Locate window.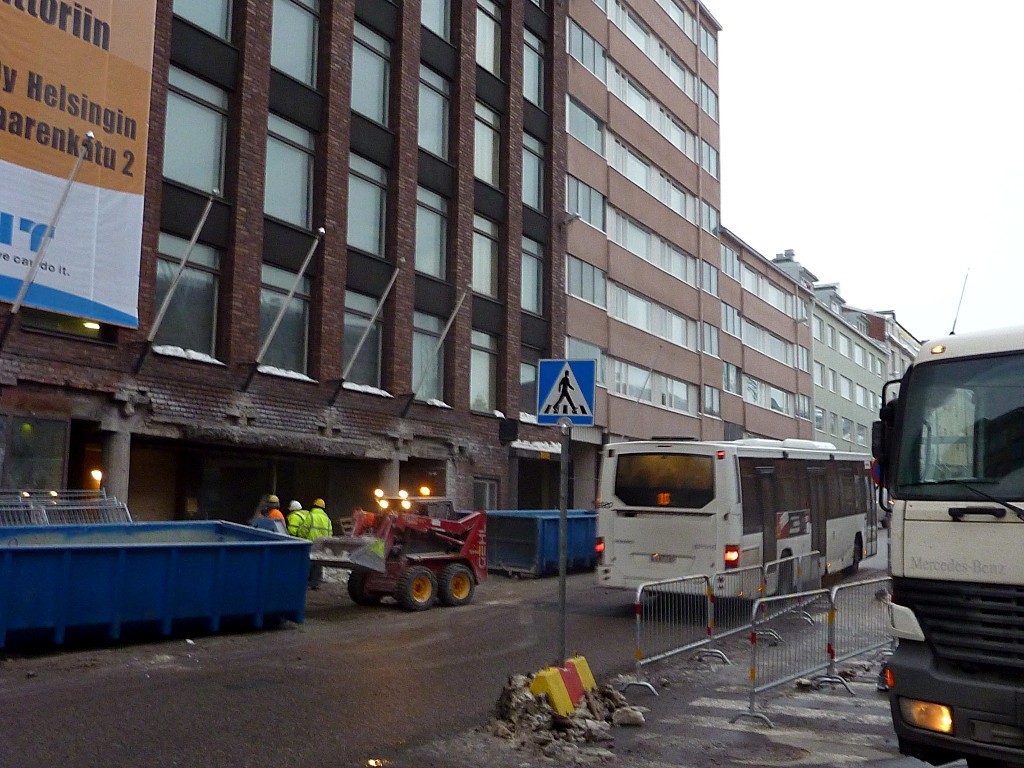
Bounding box: left=258, top=107, right=329, bottom=244.
